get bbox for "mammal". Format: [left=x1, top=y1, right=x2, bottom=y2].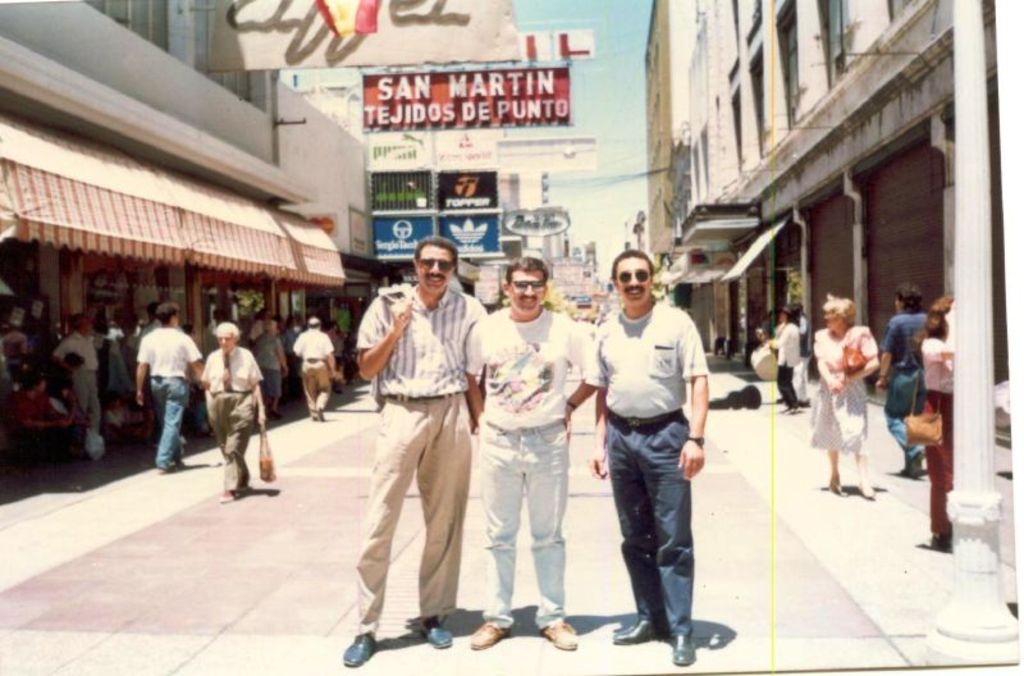
[left=291, top=314, right=340, bottom=421].
